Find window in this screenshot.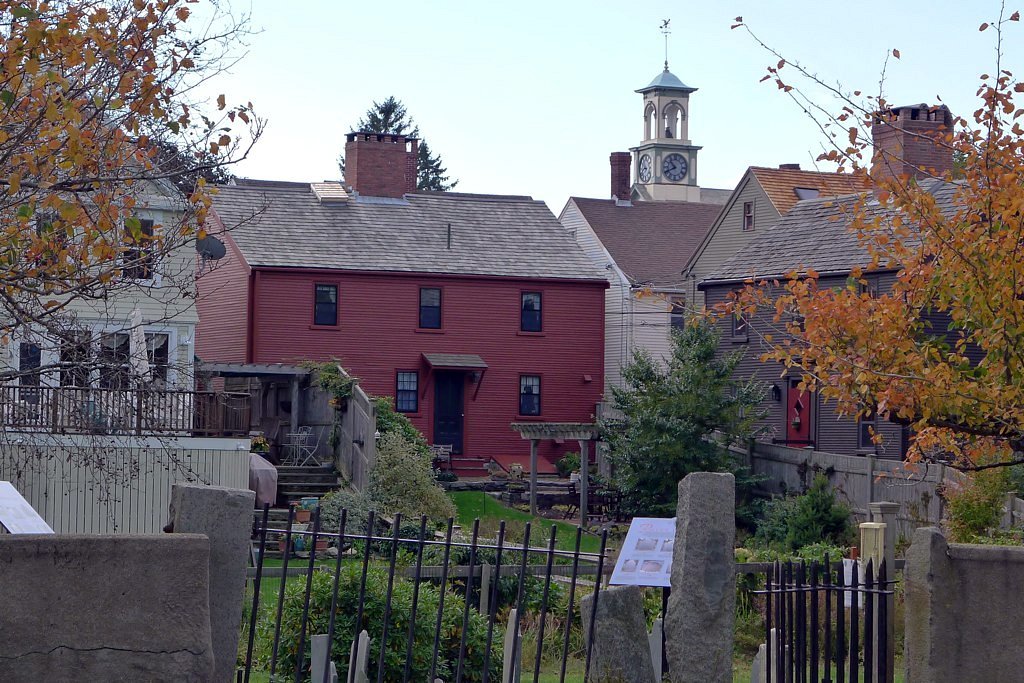
The bounding box for window is 309:278:341:331.
